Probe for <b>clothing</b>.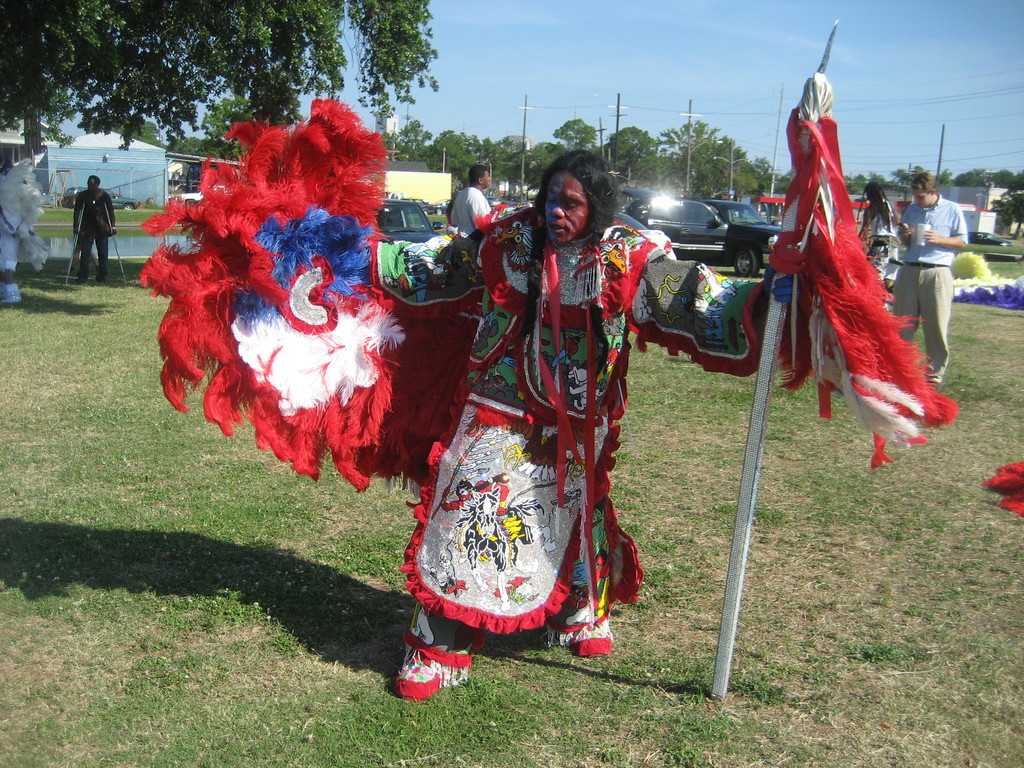
Probe result: rect(440, 172, 500, 237).
